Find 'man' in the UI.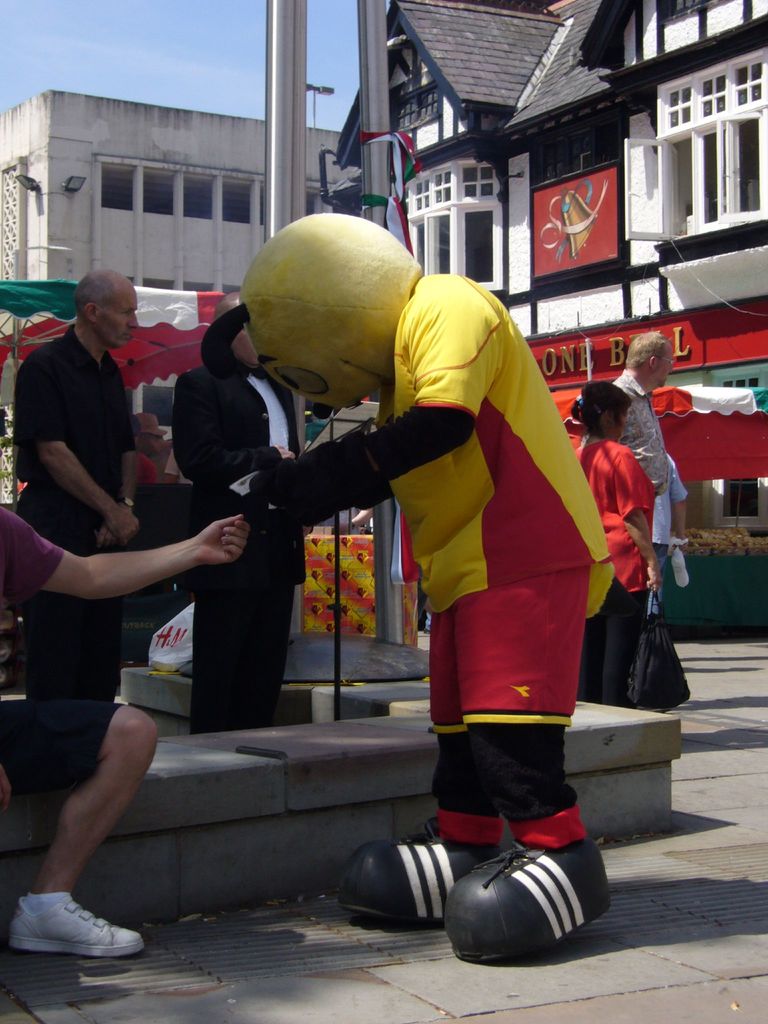
UI element at [x1=221, y1=207, x2=608, y2=959].
